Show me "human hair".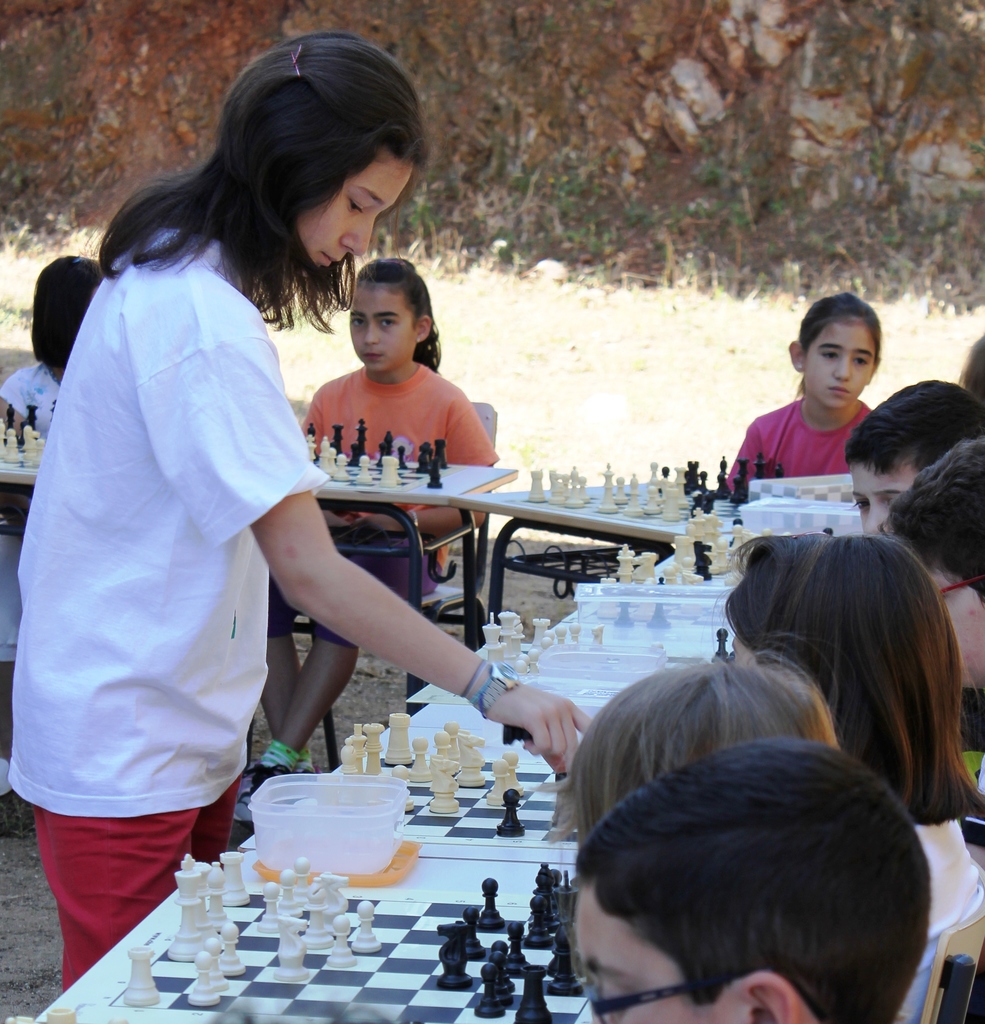
"human hair" is here: rect(785, 298, 883, 413).
